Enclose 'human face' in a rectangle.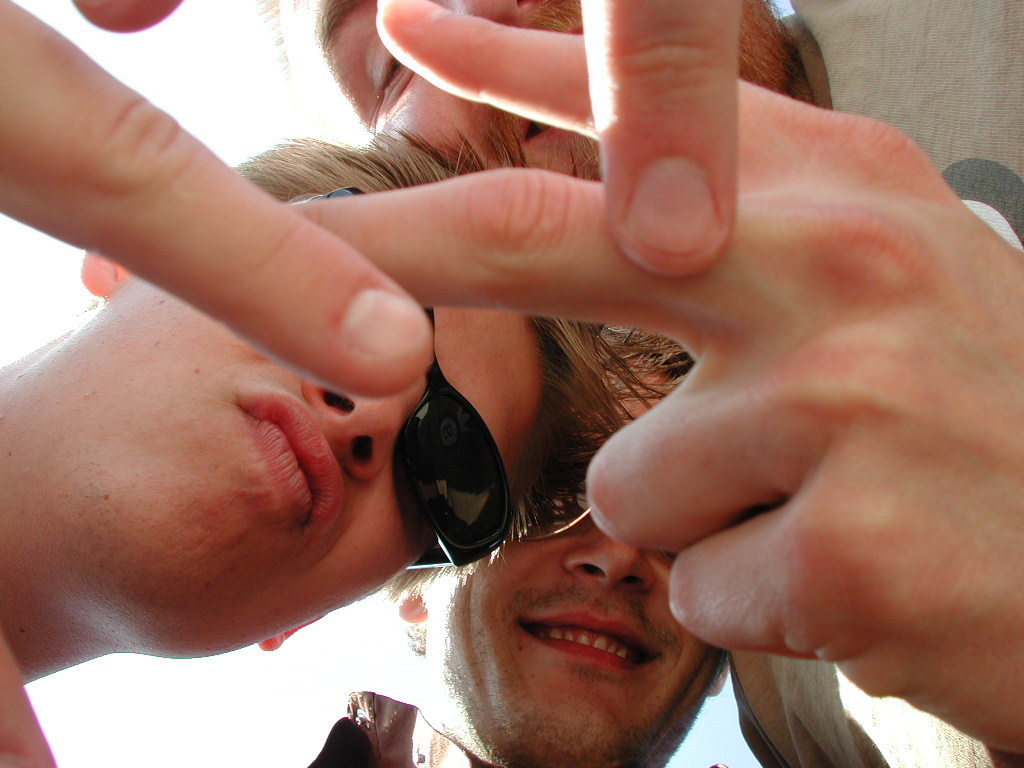
[29,303,549,662].
